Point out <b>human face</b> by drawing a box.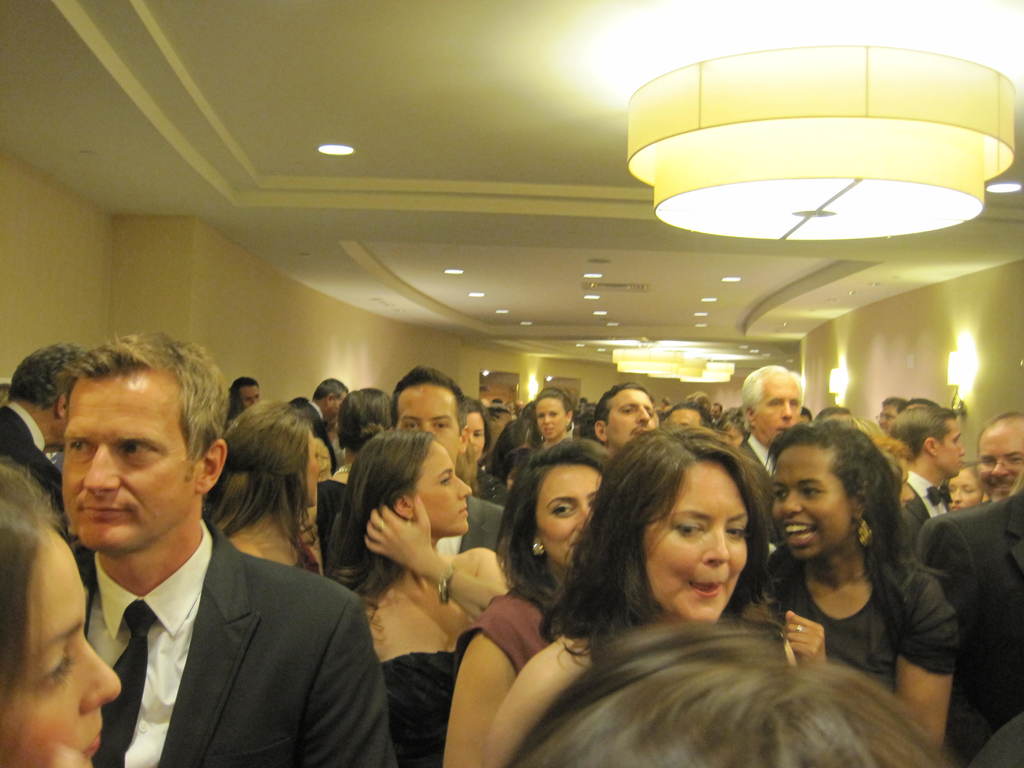
l=636, t=458, r=748, b=619.
